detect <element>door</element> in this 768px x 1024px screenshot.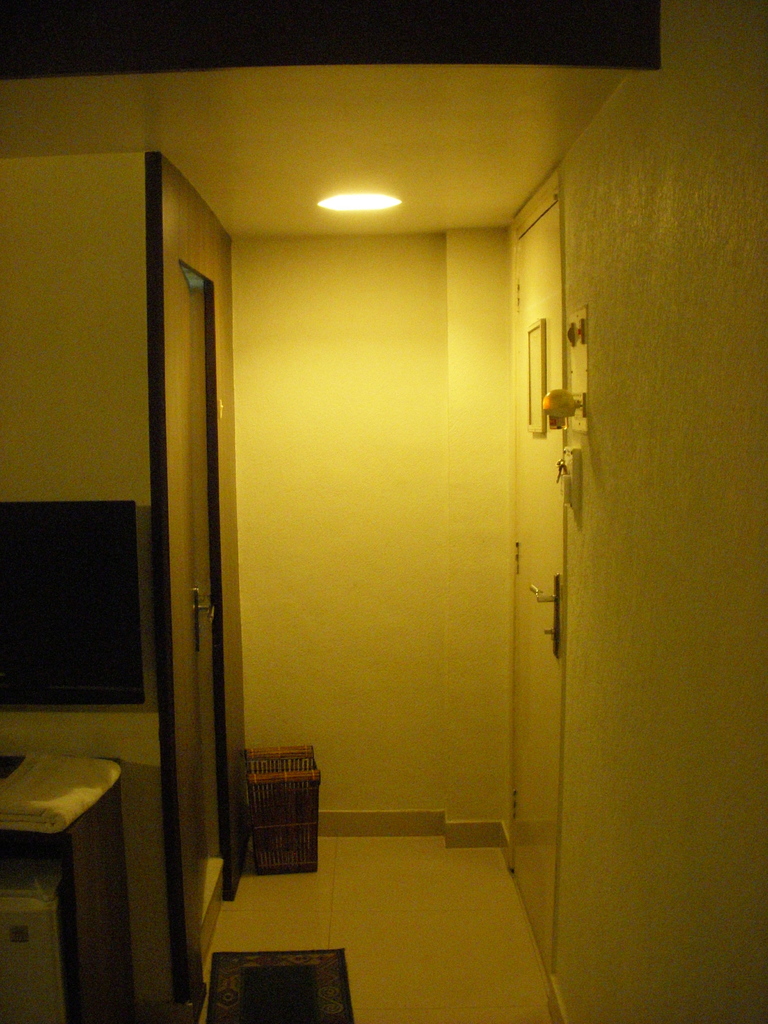
Detection: [164,280,226,940].
